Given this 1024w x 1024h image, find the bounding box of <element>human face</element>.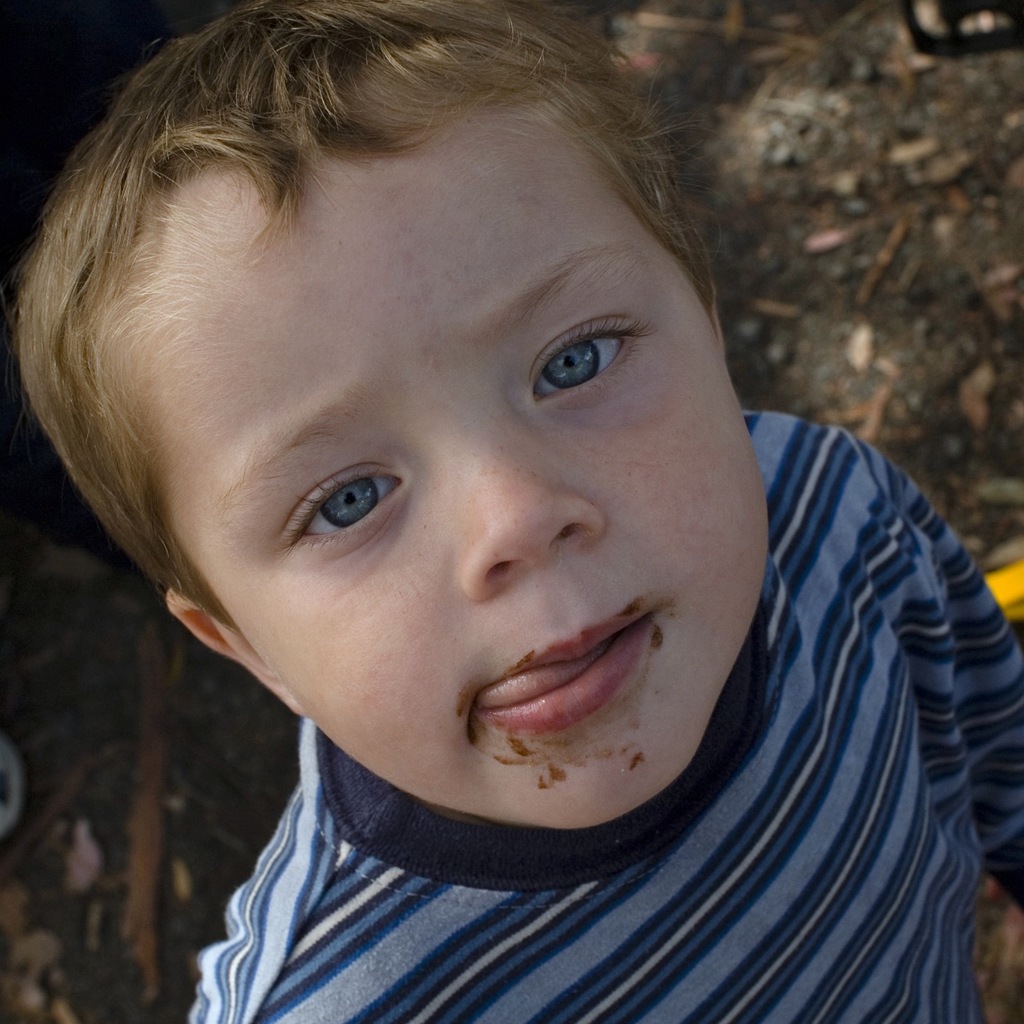
[left=78, top=46, right=790, bottom=841].
